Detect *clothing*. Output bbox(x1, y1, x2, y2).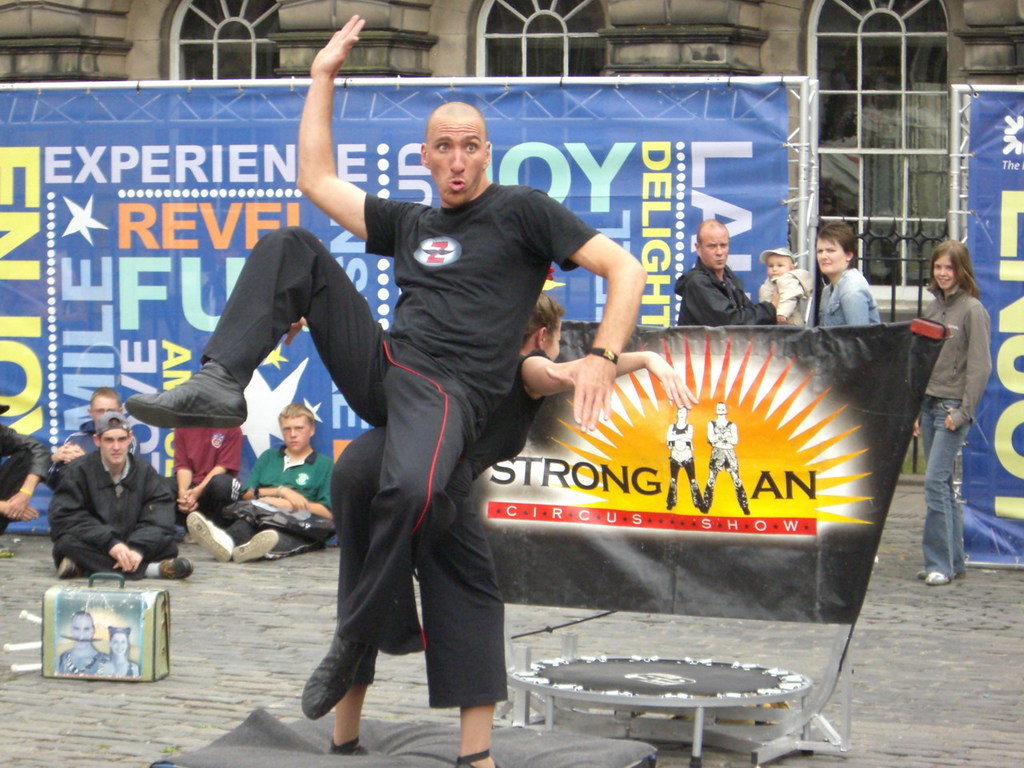
bbox(694, 418, 746, 515).
